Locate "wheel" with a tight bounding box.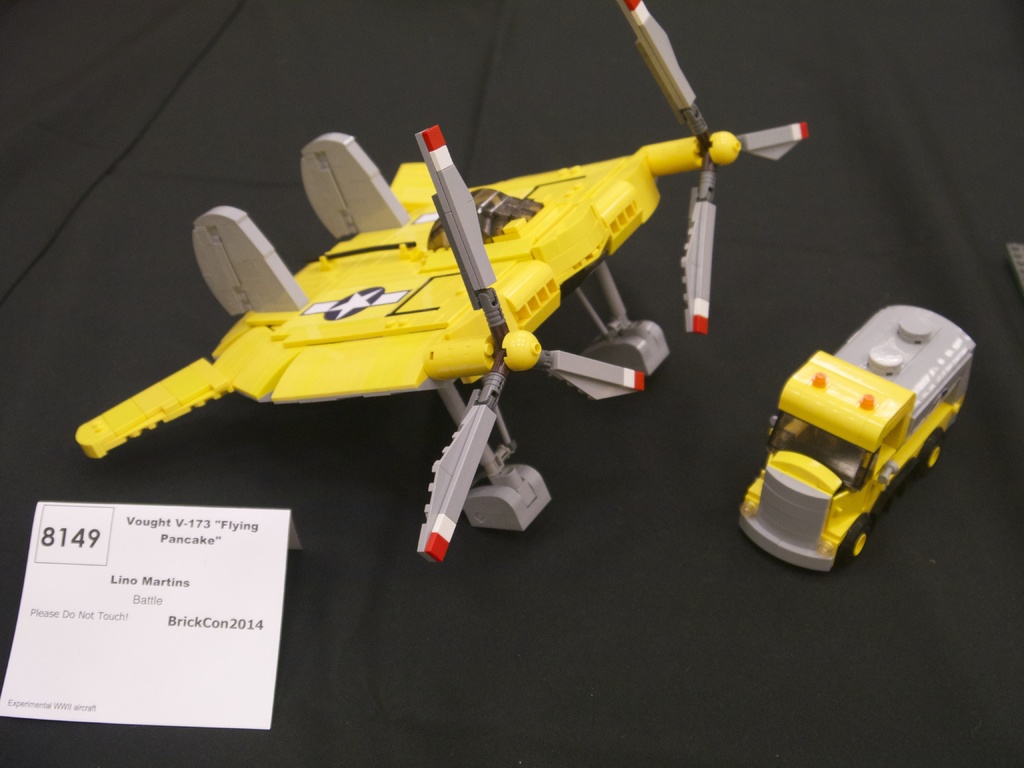
<bbox>916, 436, 943, 477</bbox>.
